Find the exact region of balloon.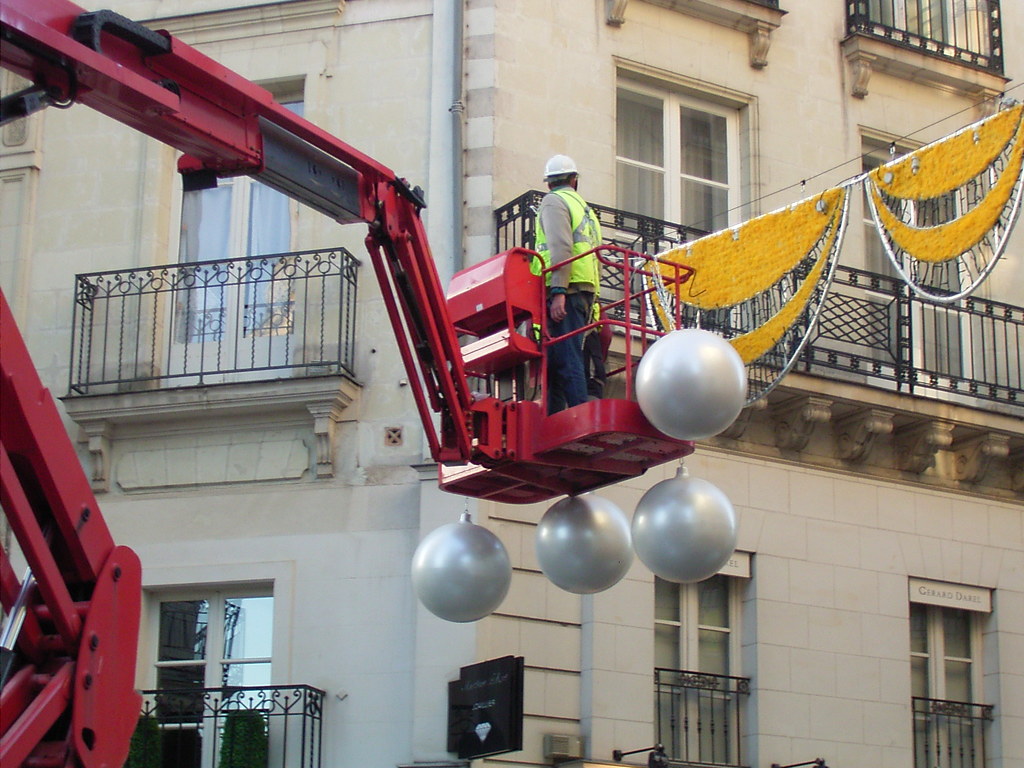
Exact region: (411,508,514,625).
